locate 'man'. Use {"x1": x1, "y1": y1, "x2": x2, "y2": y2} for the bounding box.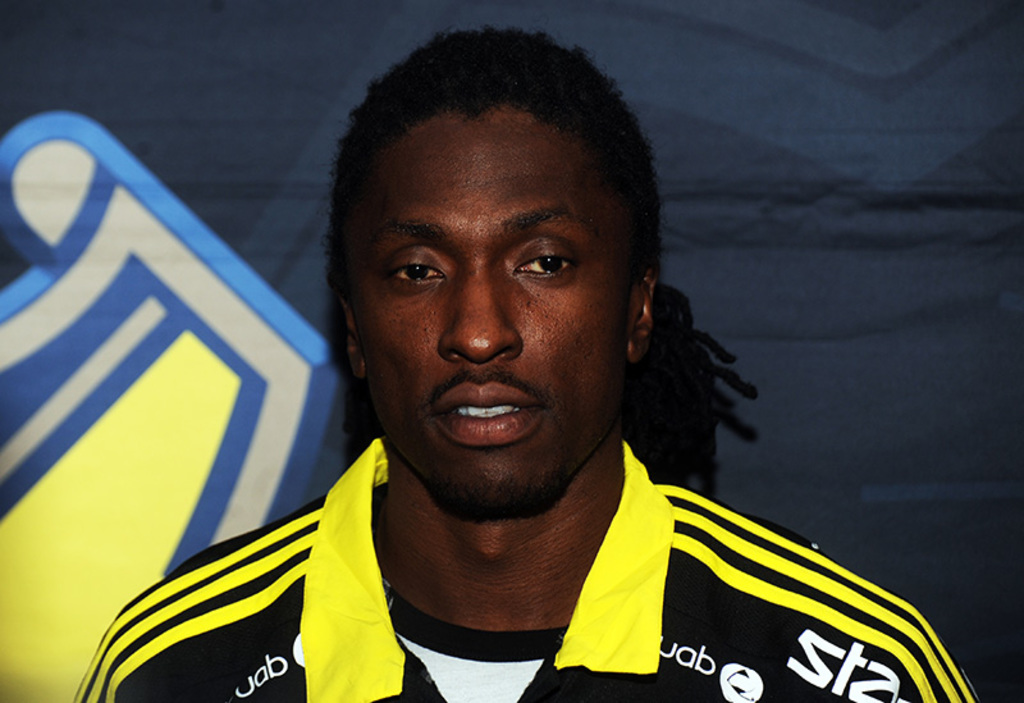
{"x1": 70, "y1": 27, "x2": 973, "y2": 702}.
